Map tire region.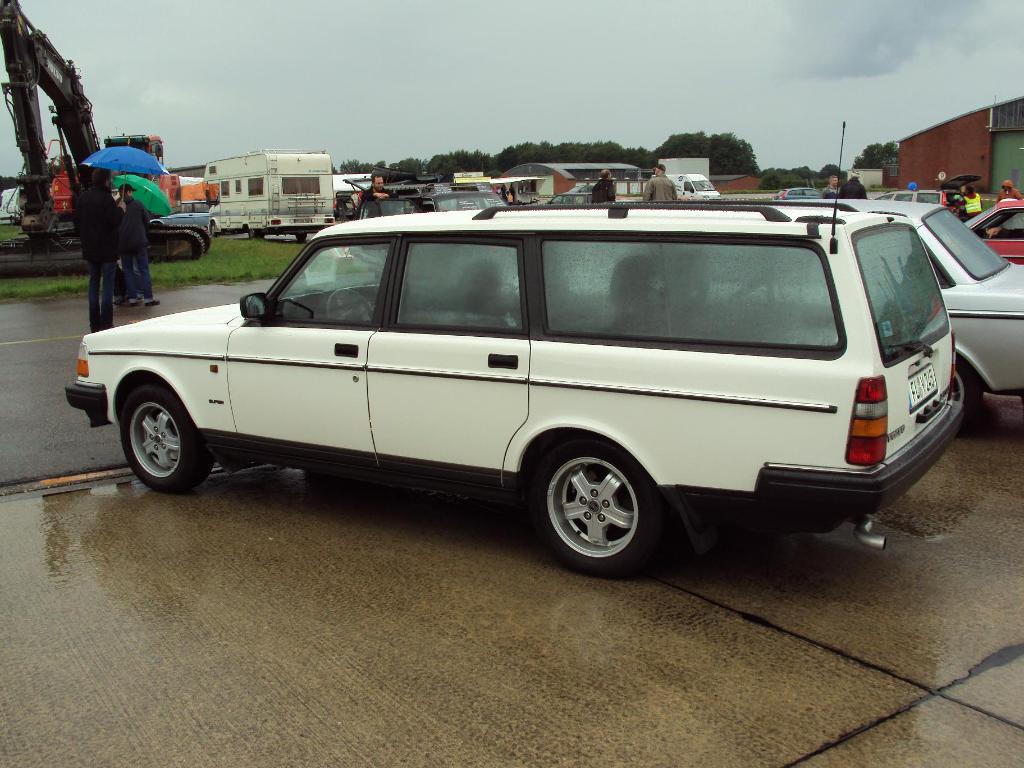
Mapped to <region>248, 228, 263, 240</region>.
